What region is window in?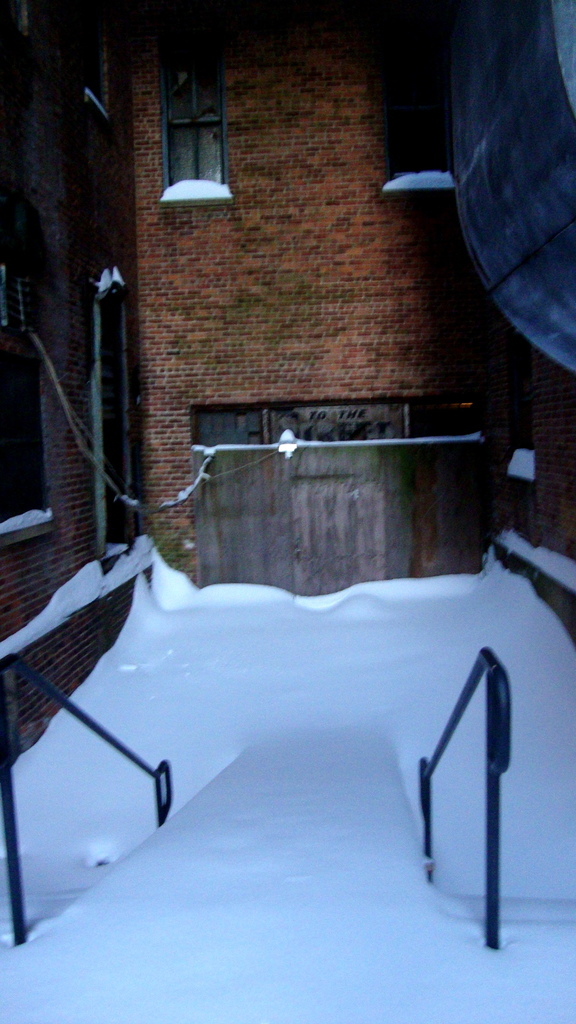
detection(156, 65, 229, 195).
